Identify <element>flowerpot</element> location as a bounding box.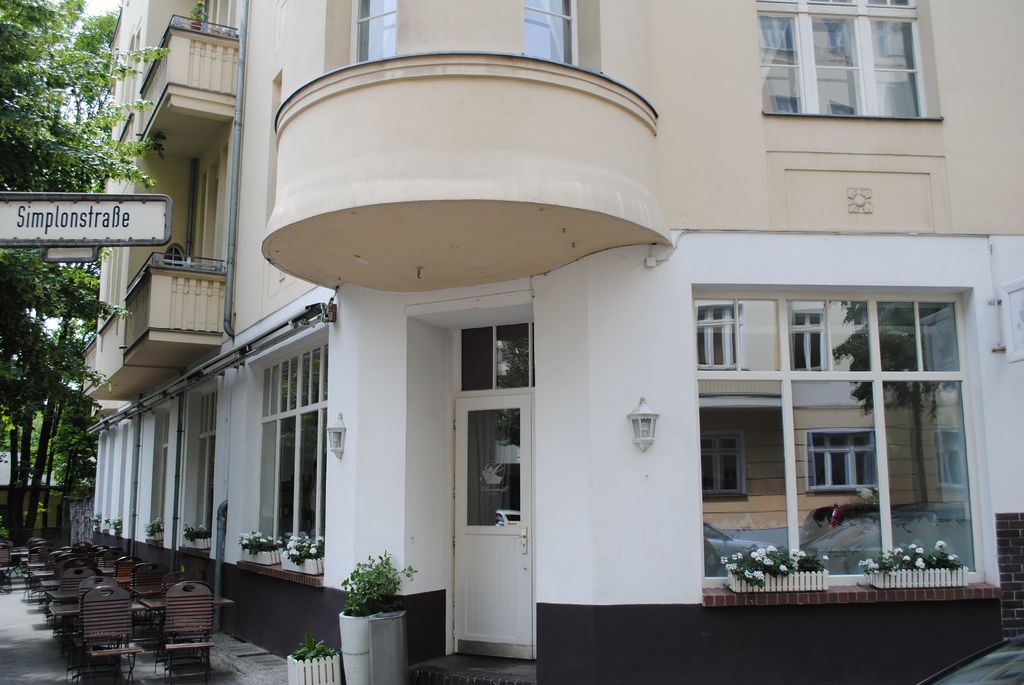
<bbox>230, 548, 279, 562</bbox>.
